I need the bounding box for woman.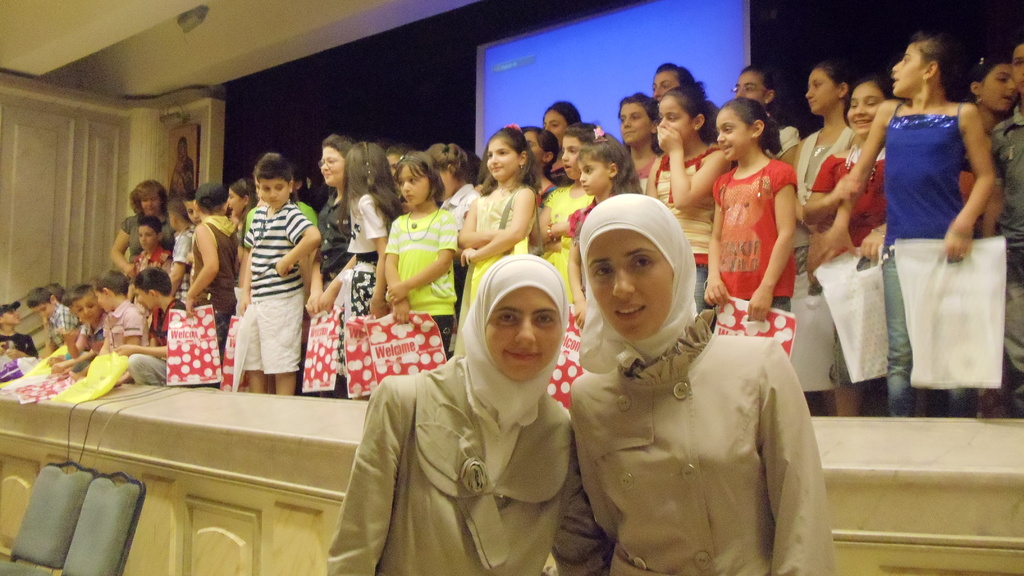
Here it is: <box>656,84,737,278</box>.
